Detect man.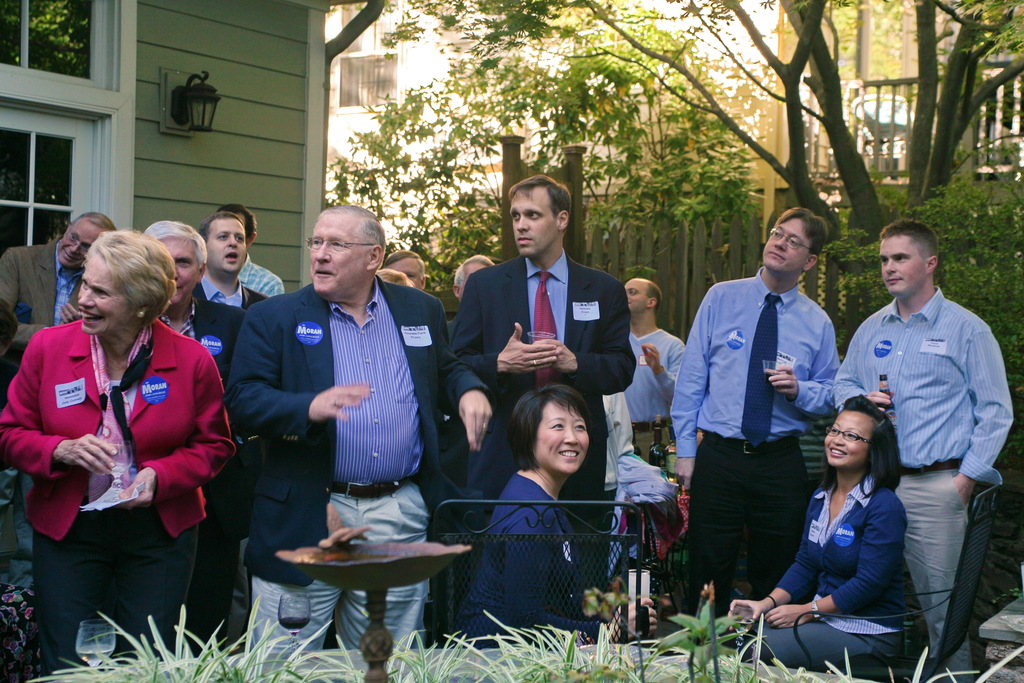
Detected at (620, 277, 690, 475).
